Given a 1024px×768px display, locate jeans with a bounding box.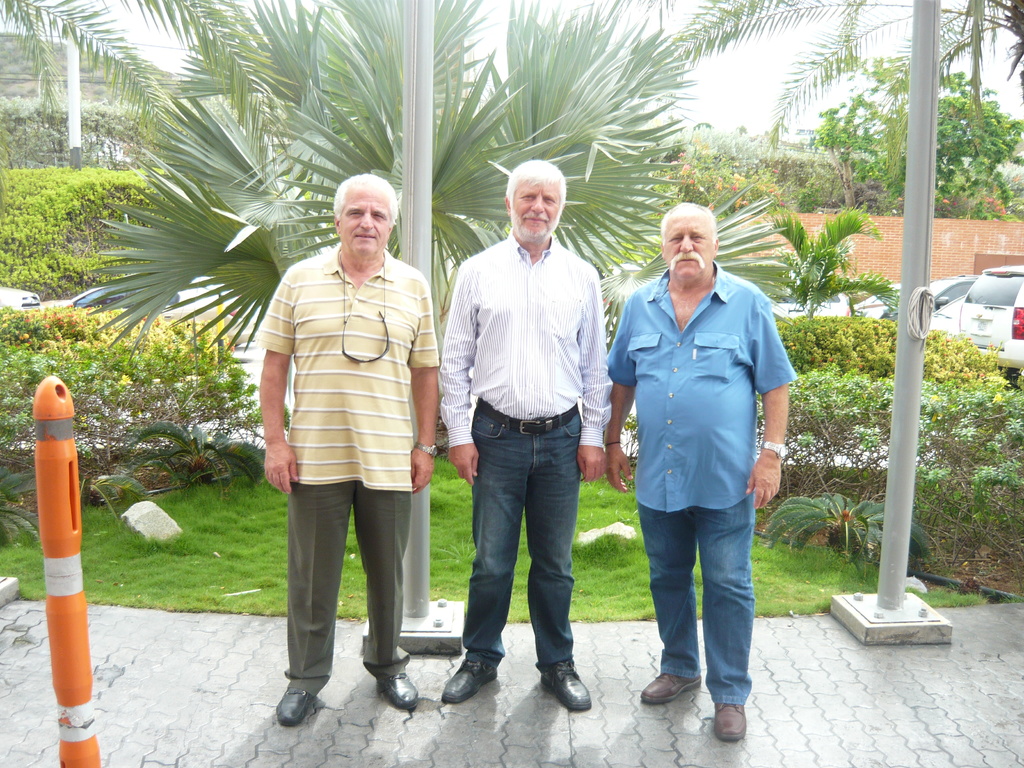
Located: 639,497,756,707.
